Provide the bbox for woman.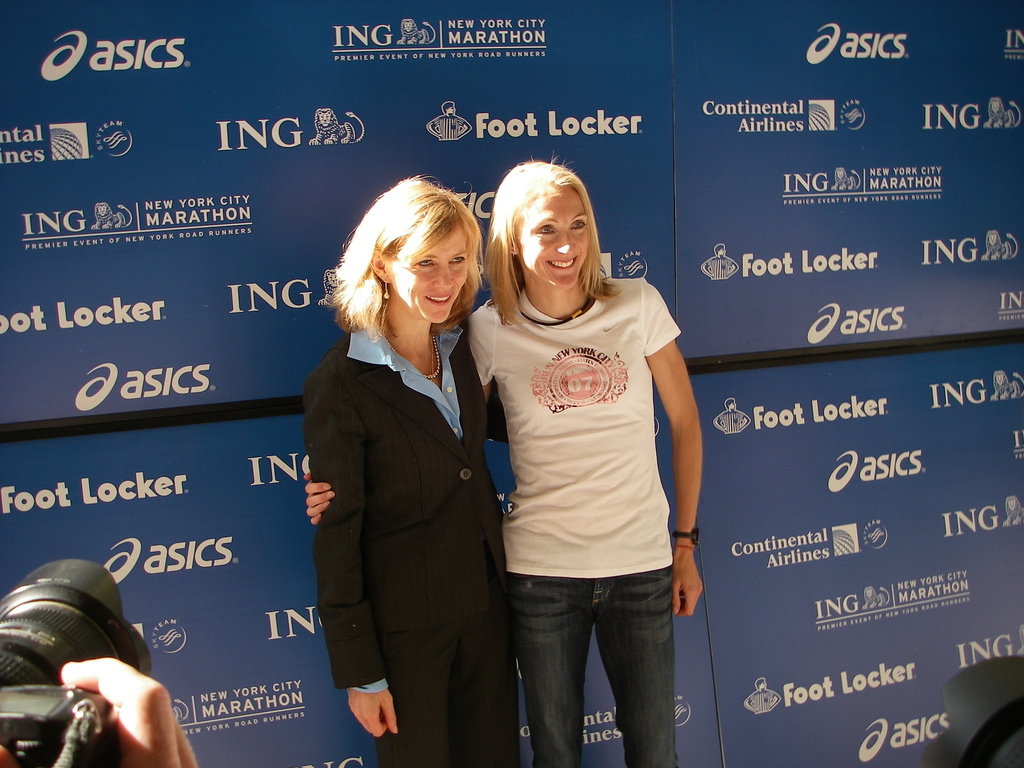
BBox(305, 145, 708, 767).
